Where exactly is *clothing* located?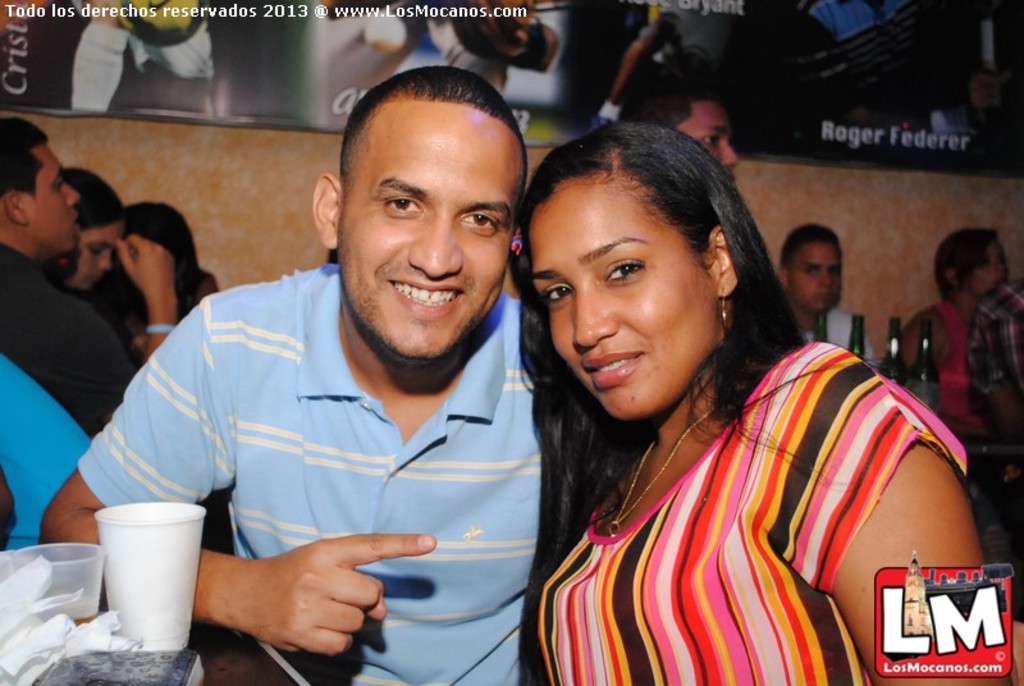
Its bounding box is [81,265,544,685].
